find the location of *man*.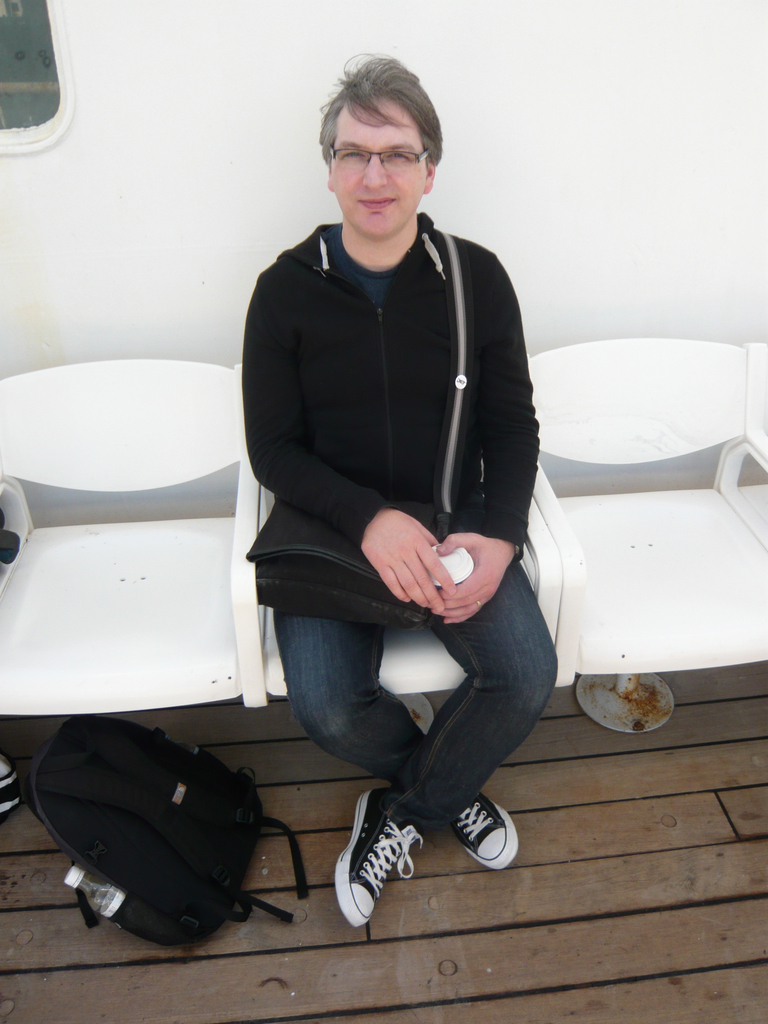
Location: <box>228,41,573,938</box>.
